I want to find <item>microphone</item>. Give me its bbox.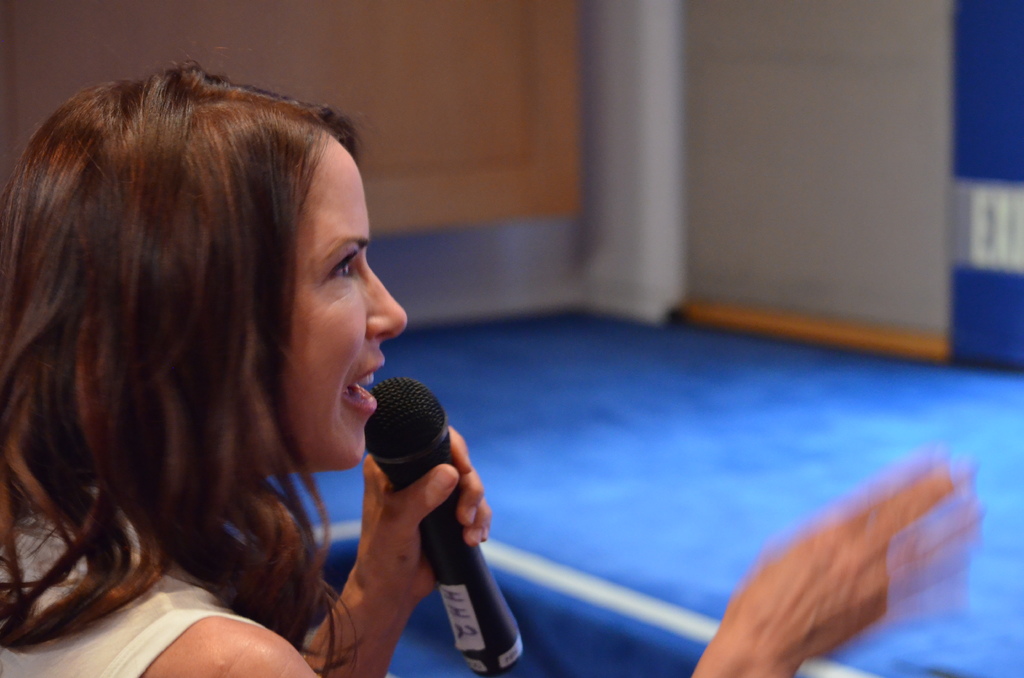
{"left": 364, "top": 371, "right": 529, "bottom": 677}.
